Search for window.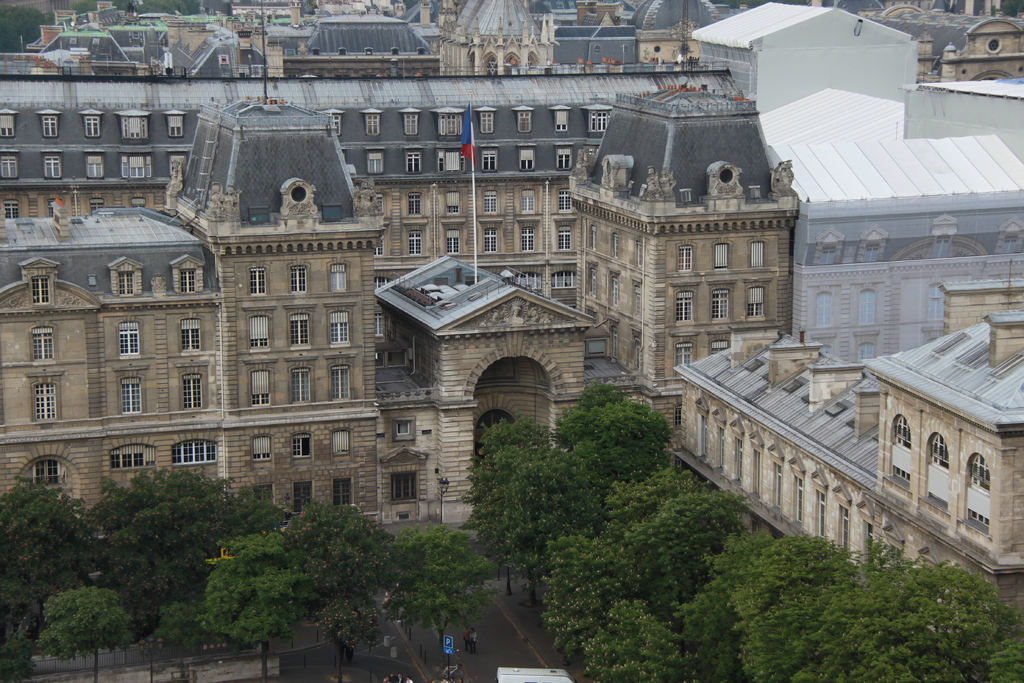
Found at bbox=(772, 461, 783, 507).
